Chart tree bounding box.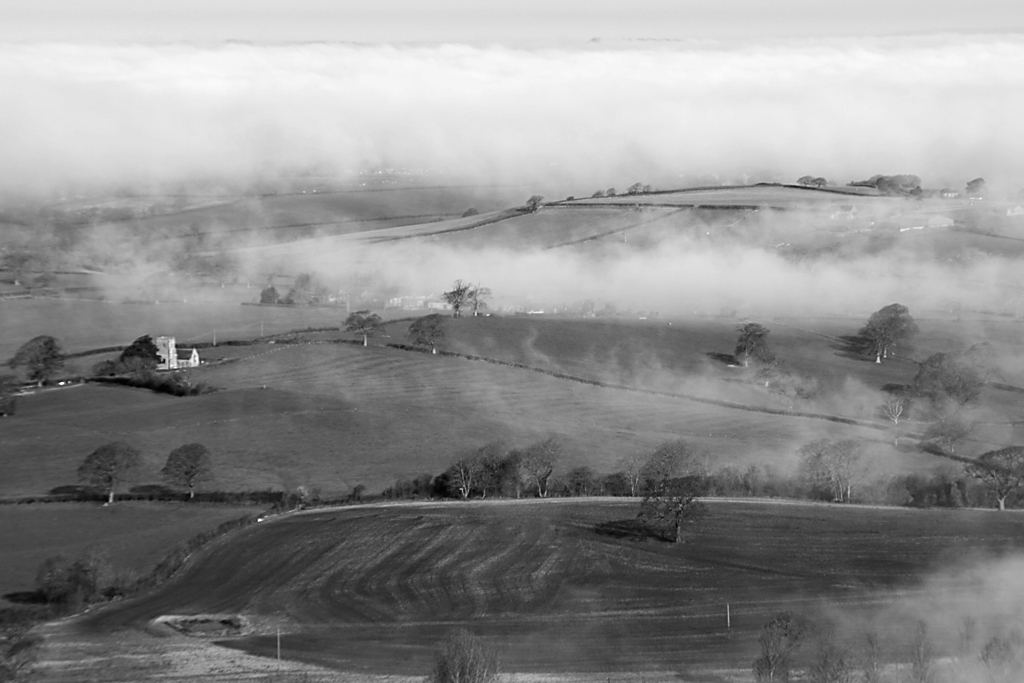
Charted: 11,333,68,388.
